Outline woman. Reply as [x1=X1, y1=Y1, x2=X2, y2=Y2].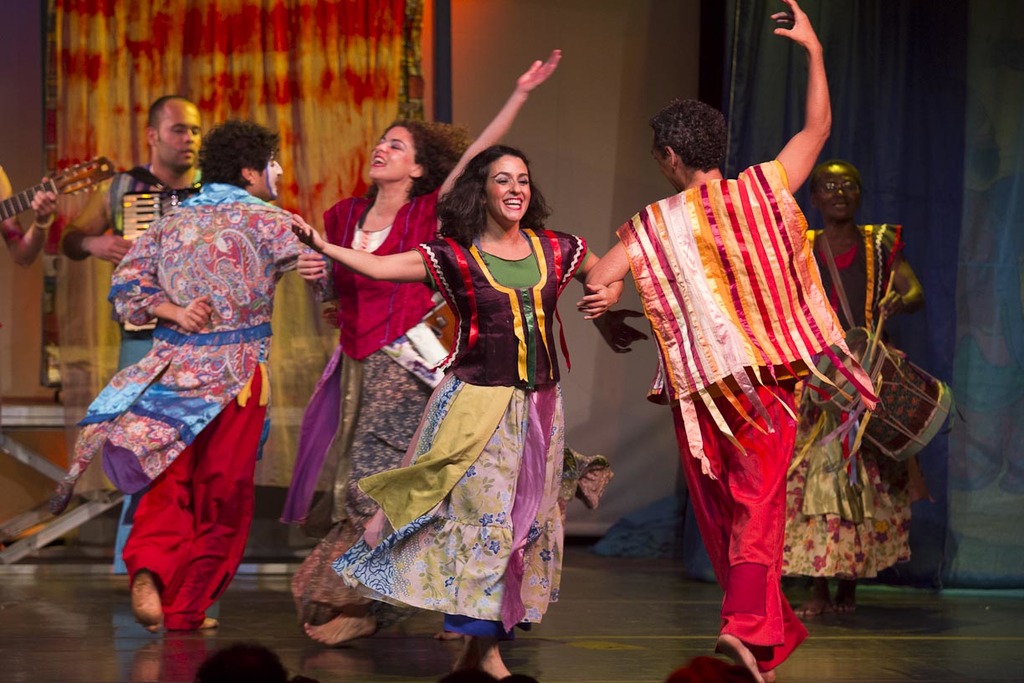
[x1=284, y1=49, x2=561, y2=541].
